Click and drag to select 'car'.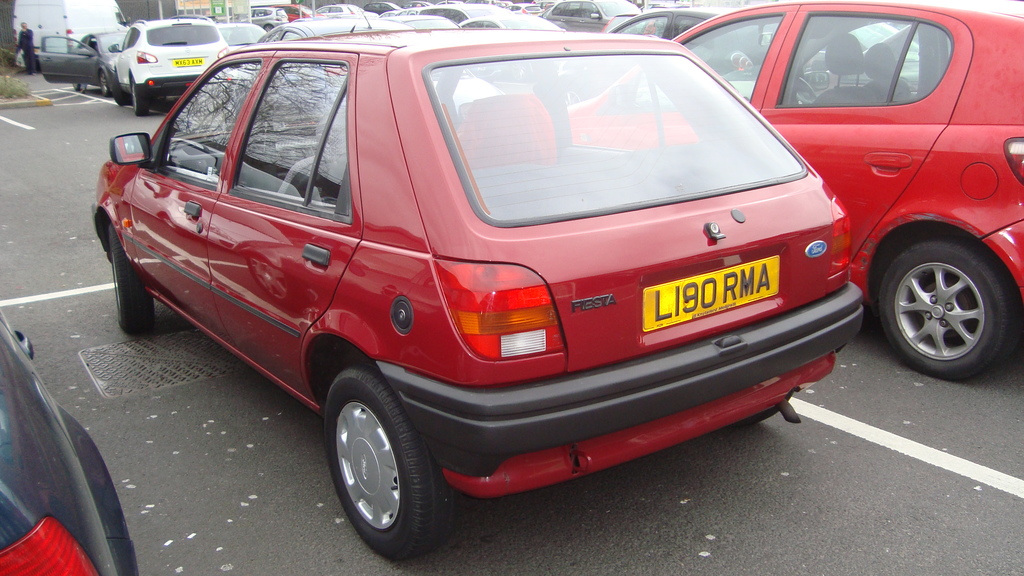
Selection: bbox=(568, 0, 1023, 377).
